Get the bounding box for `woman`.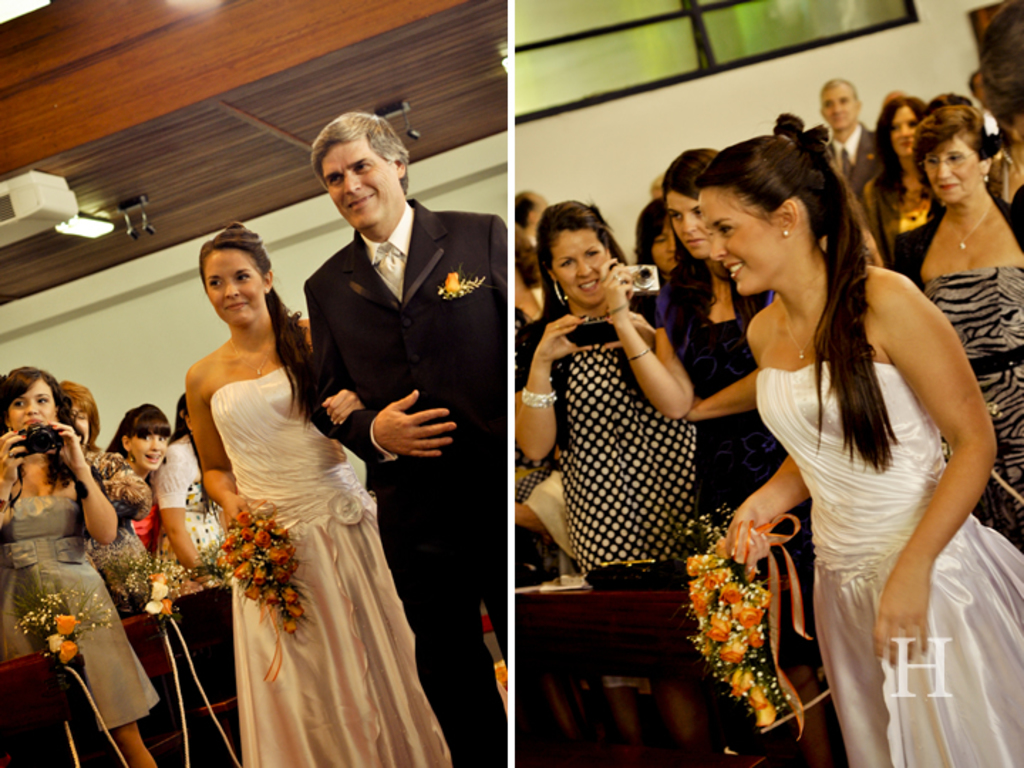
(left=886, top=104, right=1023, bottom=543).
